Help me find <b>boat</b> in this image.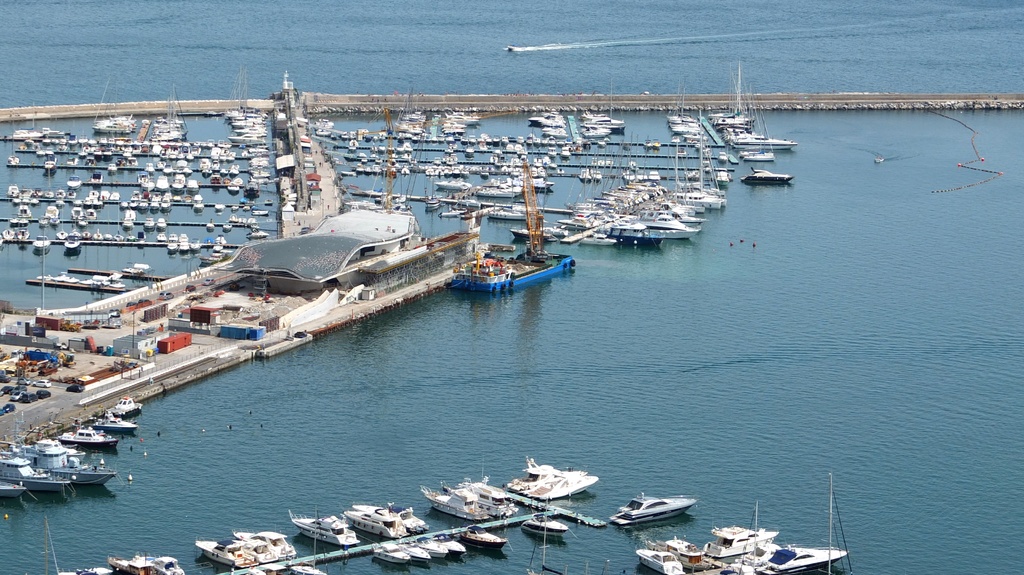
Found it: bbox=[92, 173, 99, 181].
